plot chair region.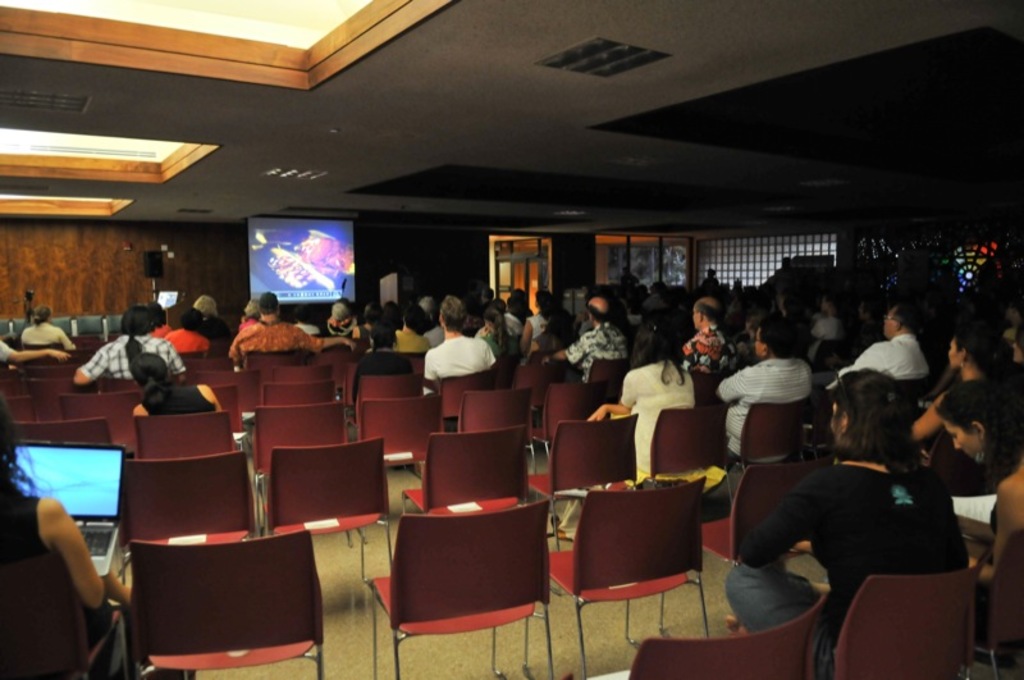
Plotted at x1=659, y1=456, x2=835, y2=629.
